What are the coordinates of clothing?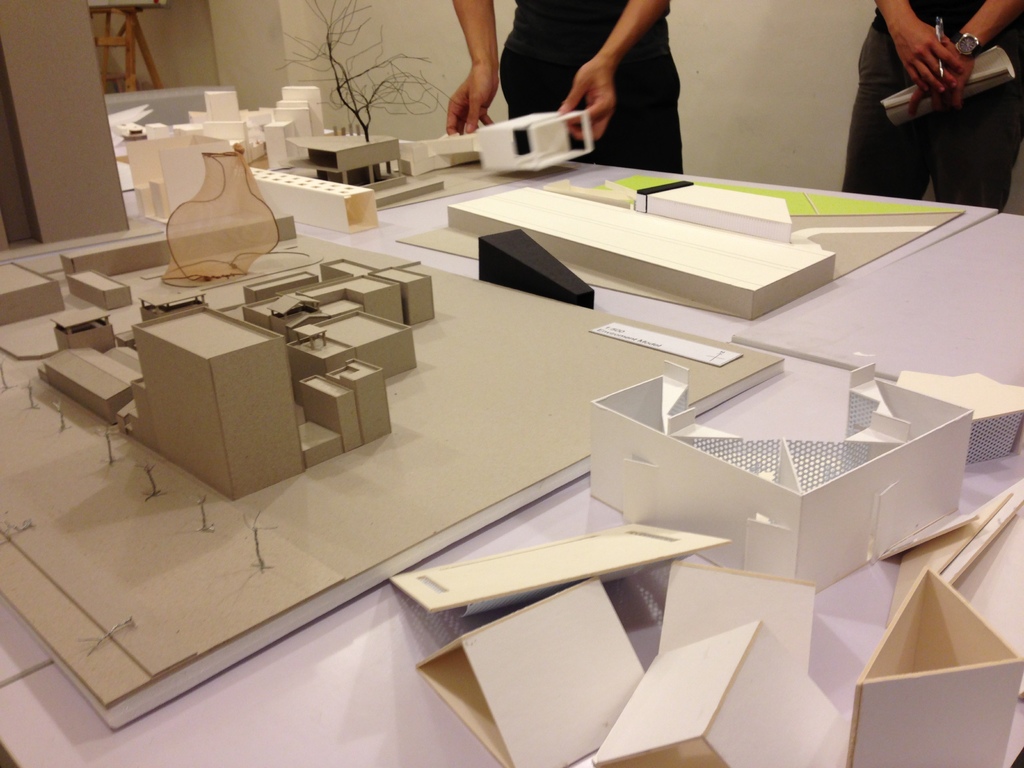
locate(501, 0, 685, 175).
